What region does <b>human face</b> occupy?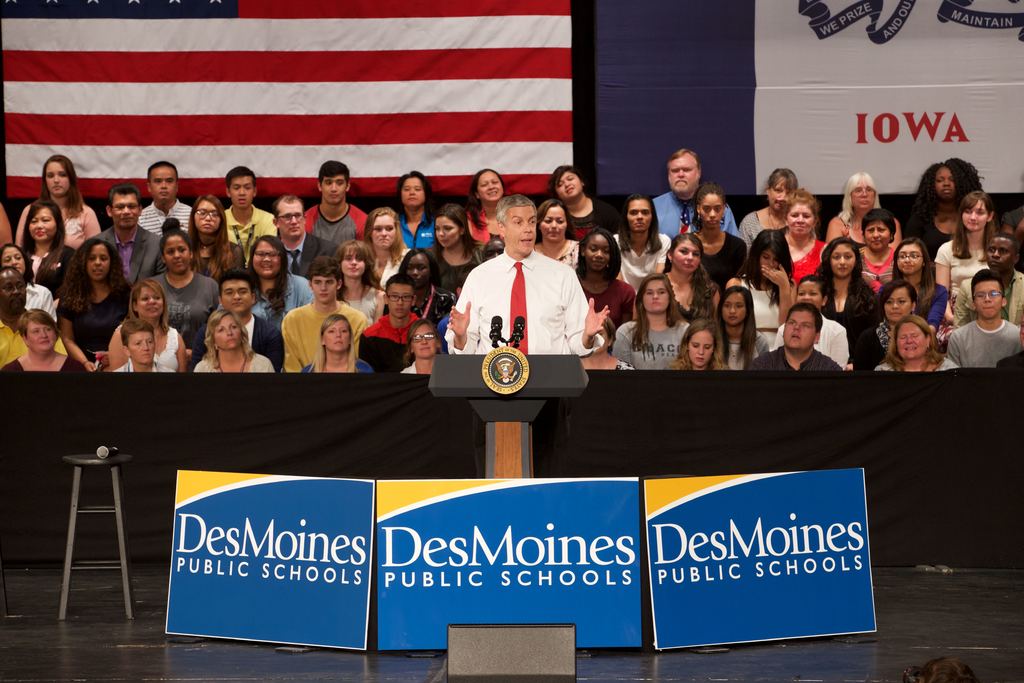
385,283,414,320.
